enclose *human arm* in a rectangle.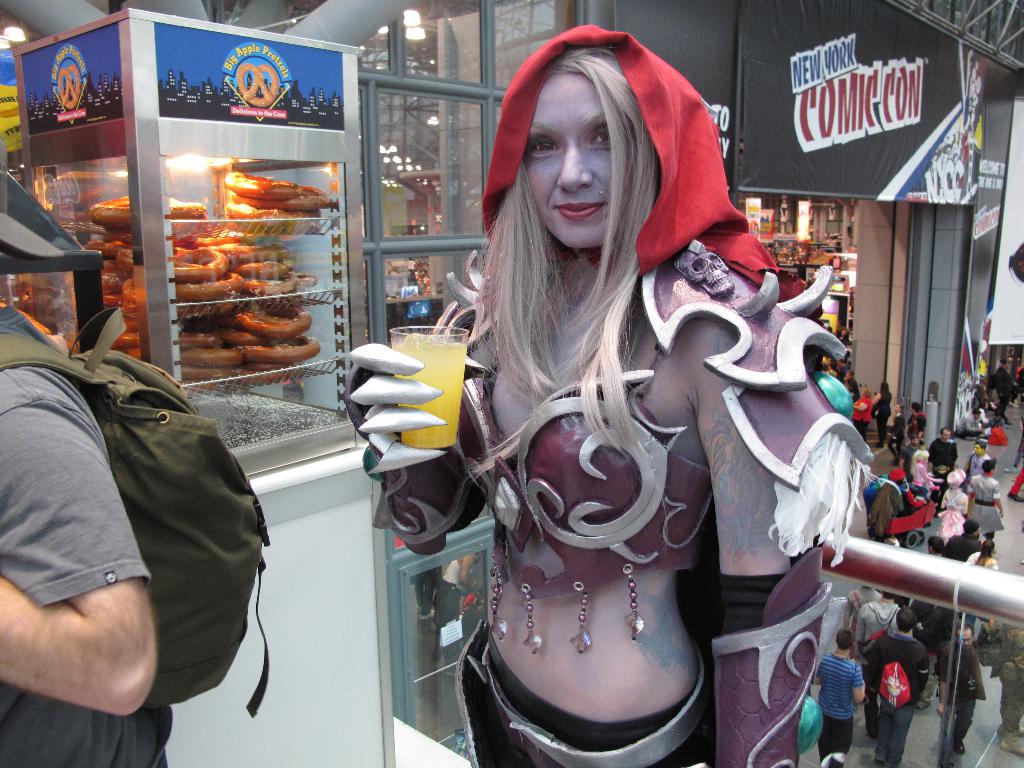
crop(813, 656, 825, 684).
